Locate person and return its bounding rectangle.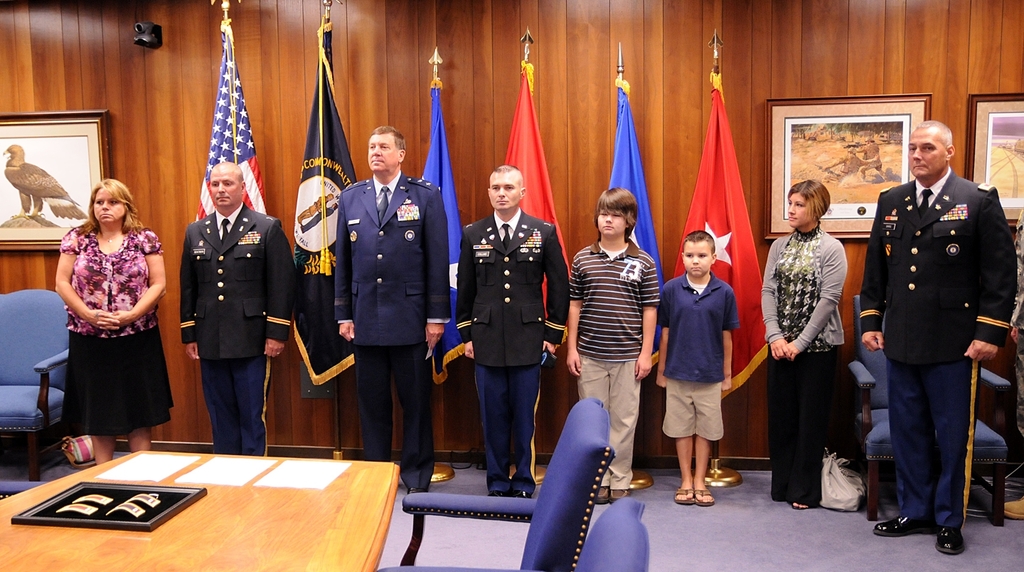
(x1=761, y1=177, x2=847, y2=509).
